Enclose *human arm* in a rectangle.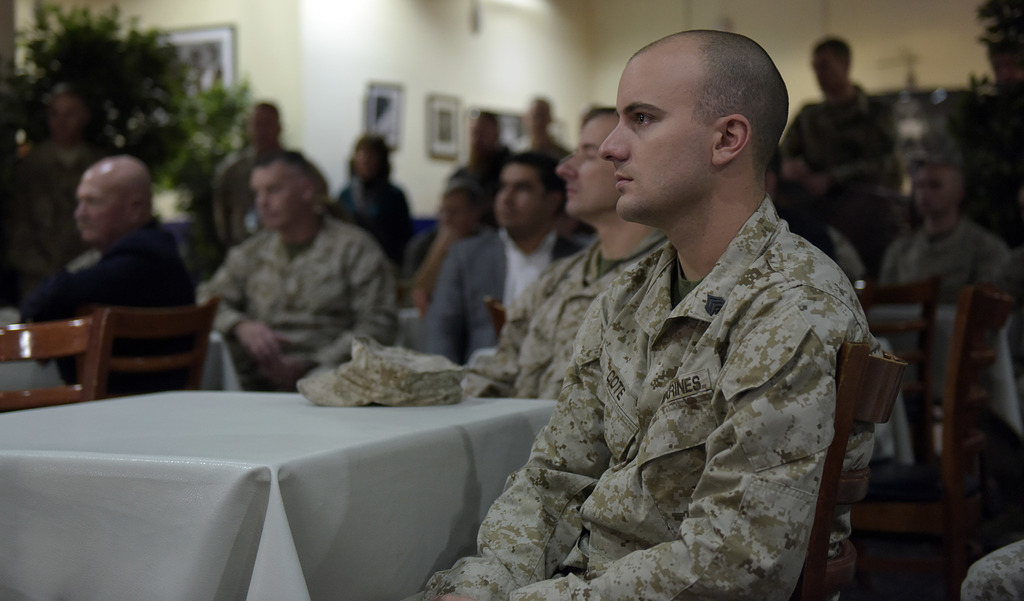
[left=416, top=247, right=470, bottom=369].
